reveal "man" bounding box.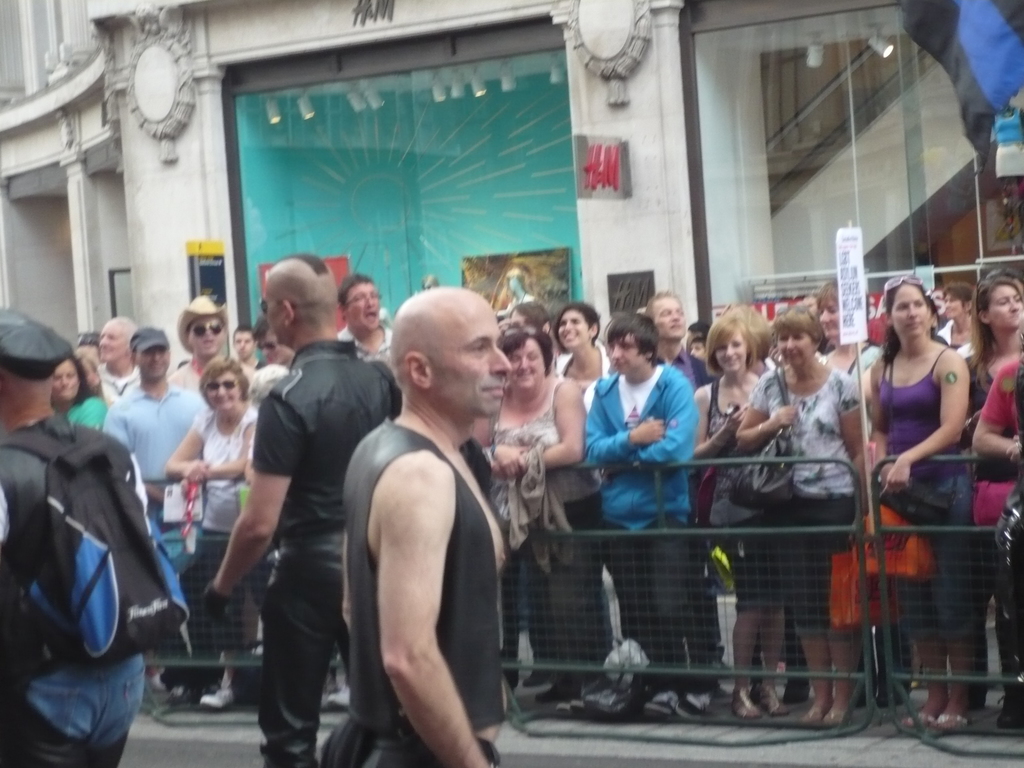
Revealed: select_region(95, 314, 141, 400).
